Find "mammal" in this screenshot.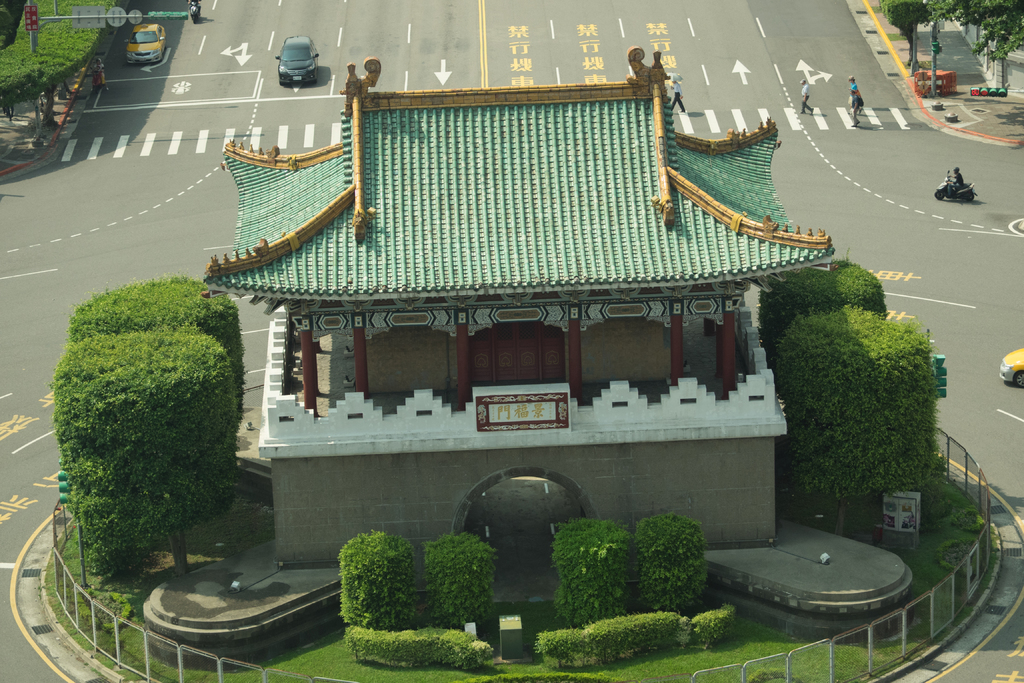
The bounding box for "mammal" is bbox=[5, 92, 13, 118].
